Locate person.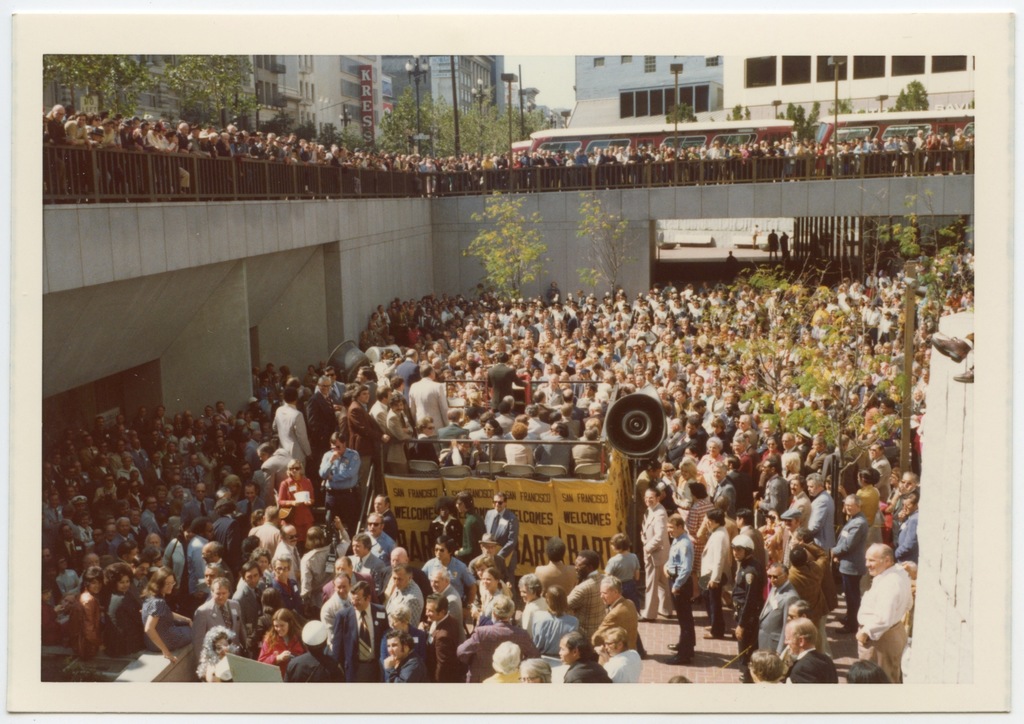
Bounding box: detection(750, 222, 761, 248).
